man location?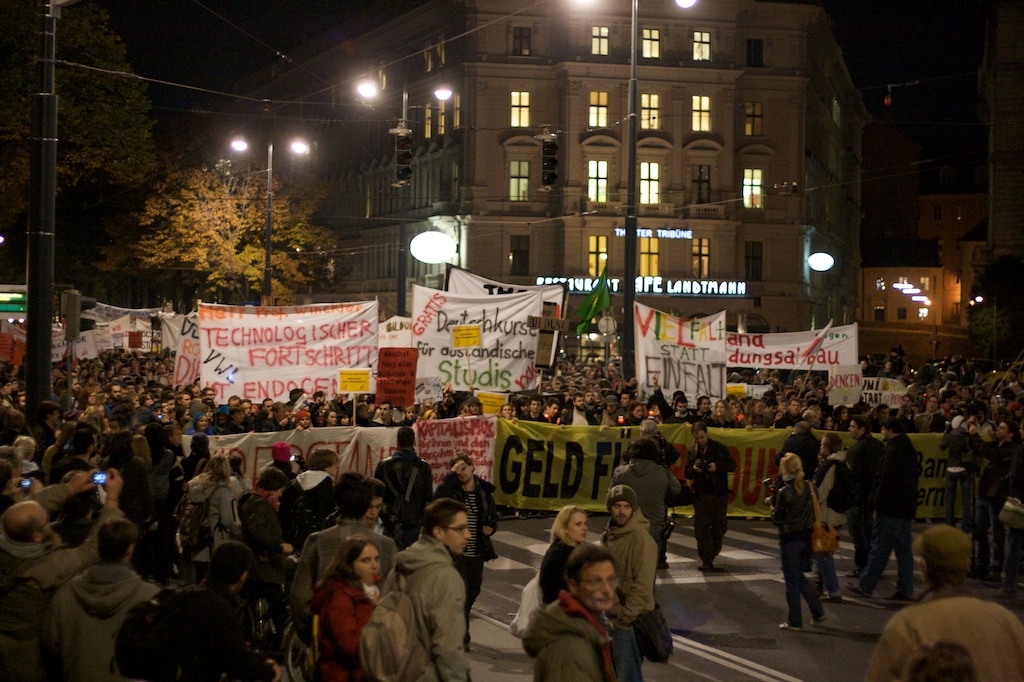
region(618, 392, 635, 408)
